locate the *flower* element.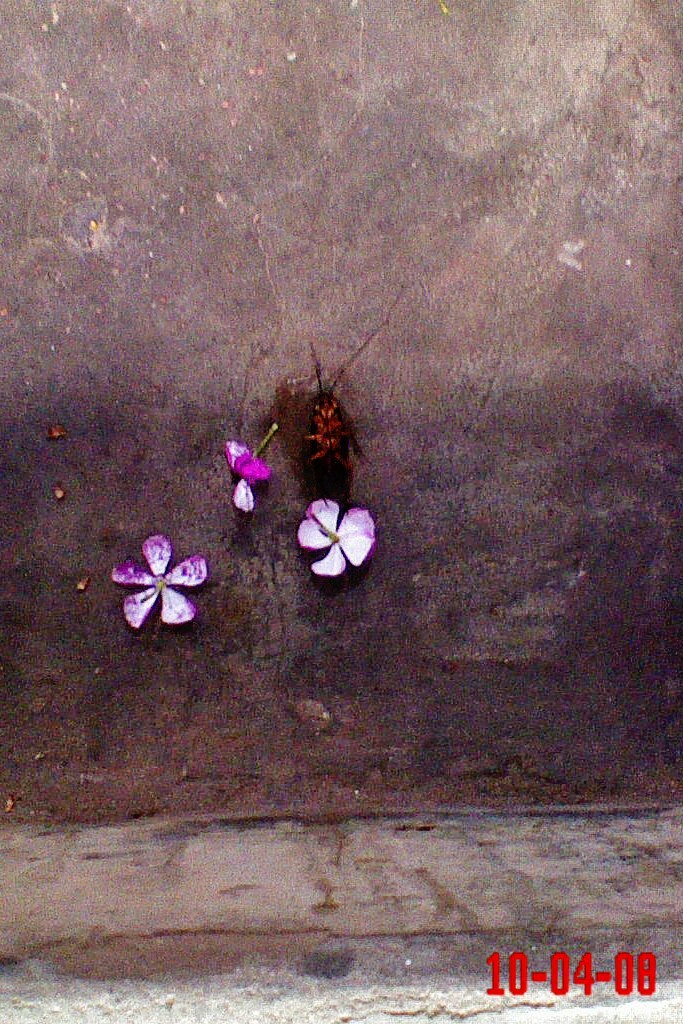
Element bbox: [295, 499, 376, 579].
